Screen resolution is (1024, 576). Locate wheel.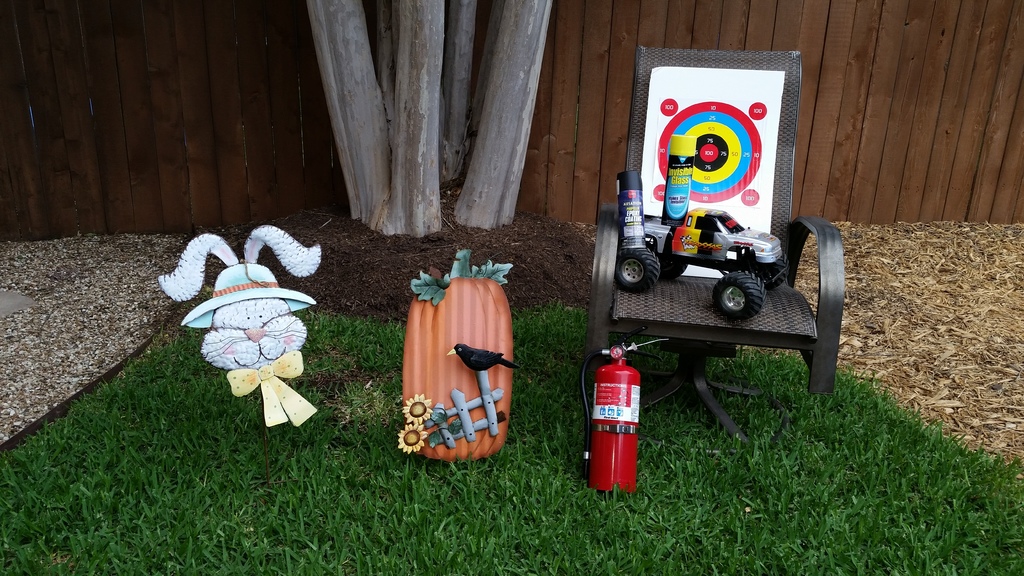
select_region(710, 266, 769, 323).
